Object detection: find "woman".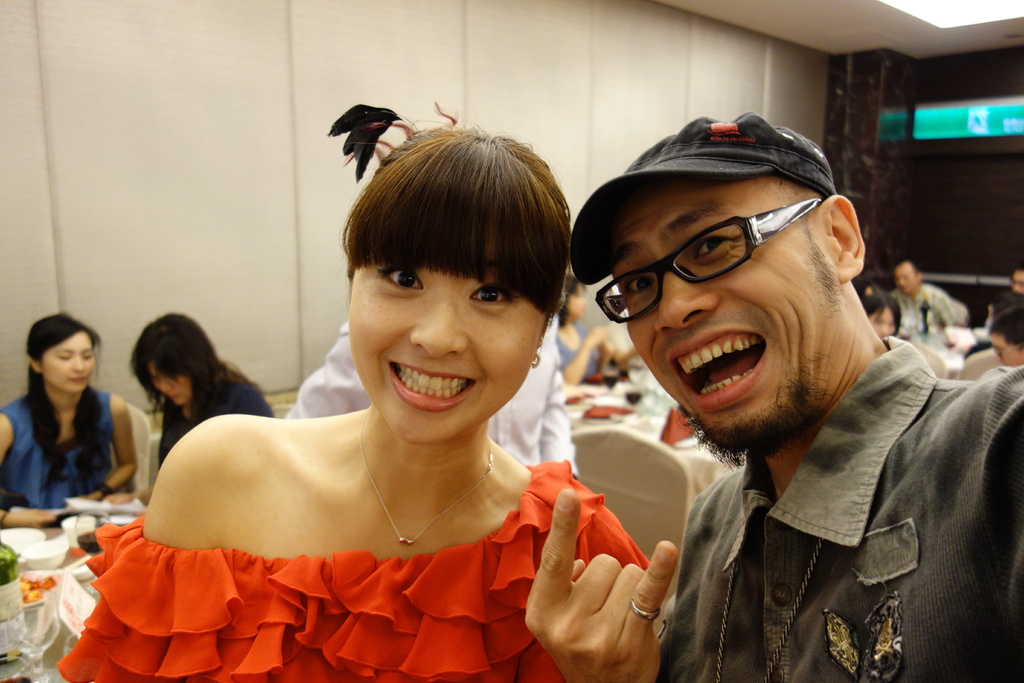
(132,316,279,467).
